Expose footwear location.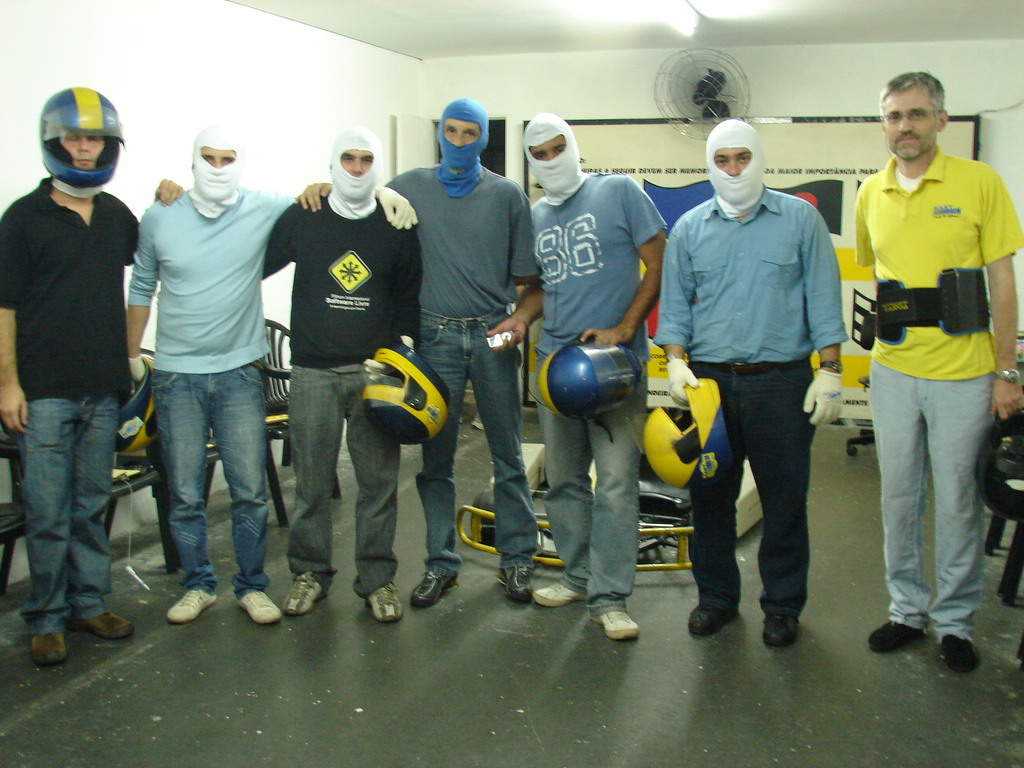
Exposed at box=[285, 575, 324, 614].
